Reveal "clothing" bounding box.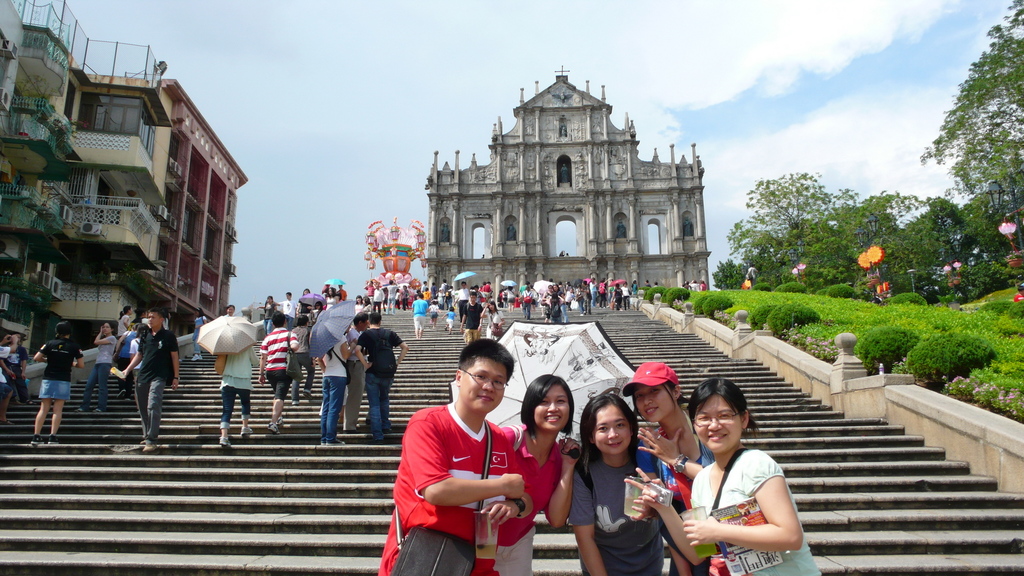
Revealed: 653, 429, 723, 470.
